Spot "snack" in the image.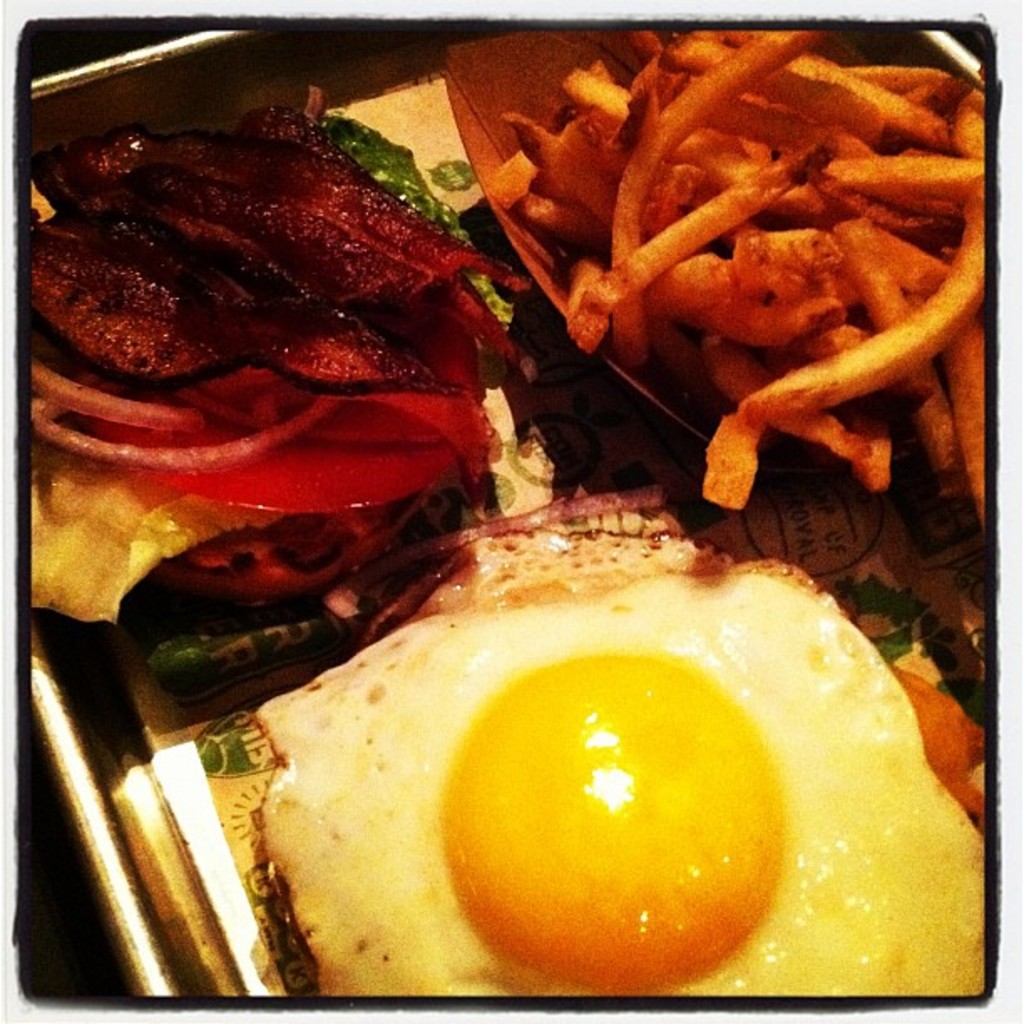
"snack" found at (left=241, top=480, right=980, bottom=1012).
